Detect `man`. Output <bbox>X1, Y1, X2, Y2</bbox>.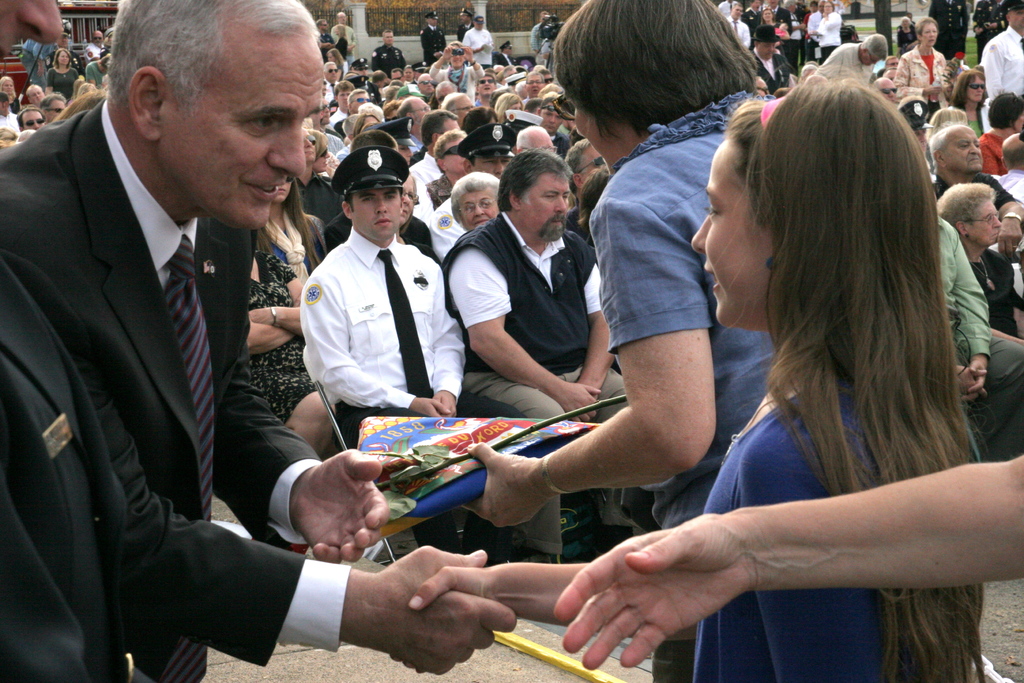
<bbox>371, 28, 408, 78</bbox>.
